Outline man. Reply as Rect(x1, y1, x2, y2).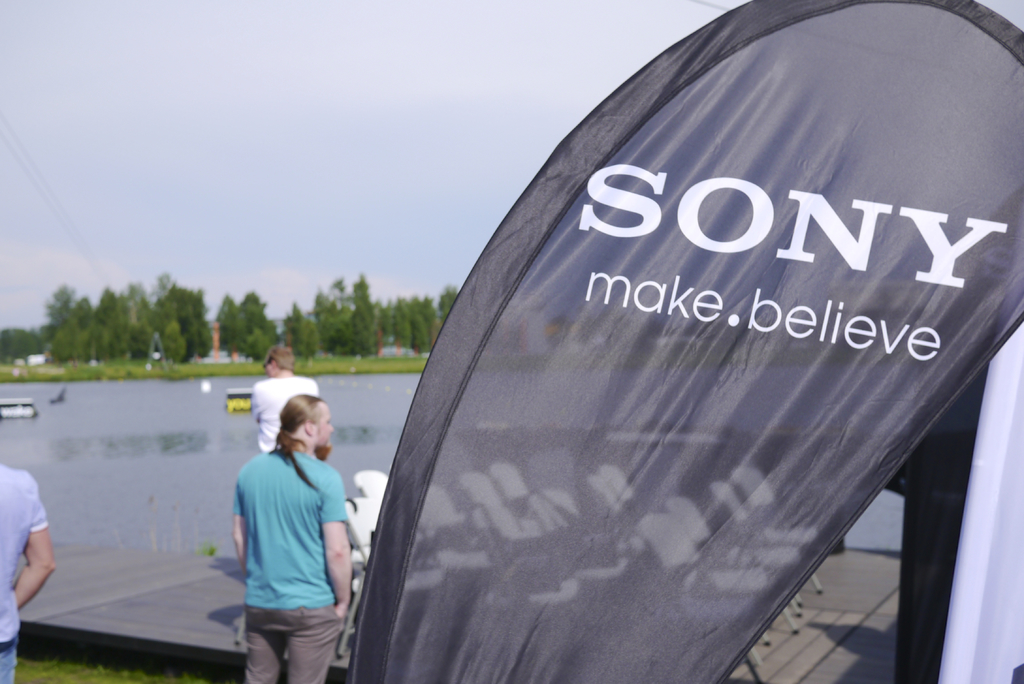
Rect(217, 380, 354, 676).
